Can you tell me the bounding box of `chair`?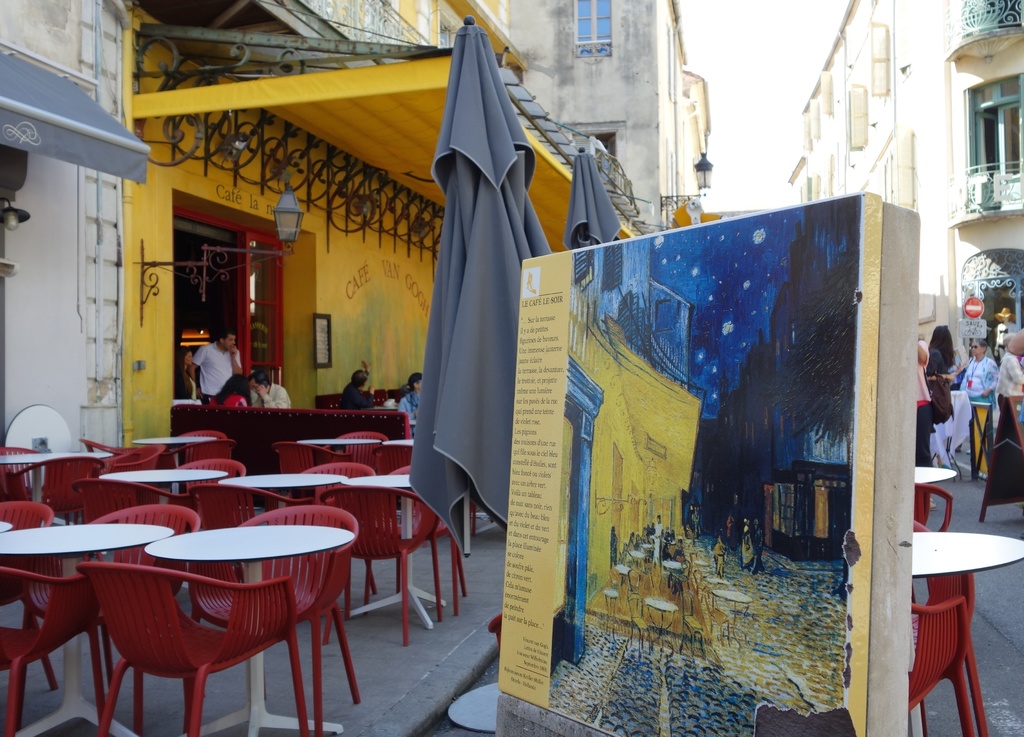
locate(362, 387, 386, 405).
